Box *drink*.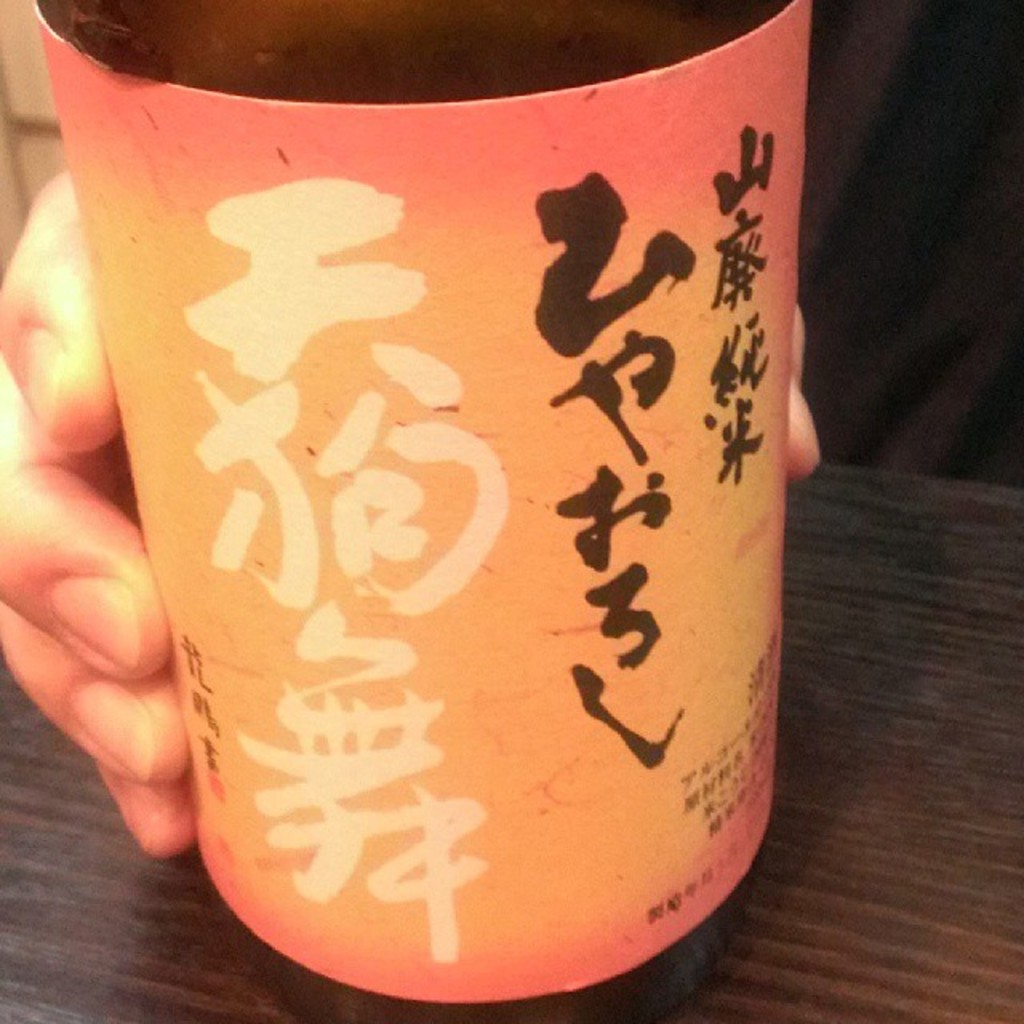
crop(19, 0, 773, 1022).
